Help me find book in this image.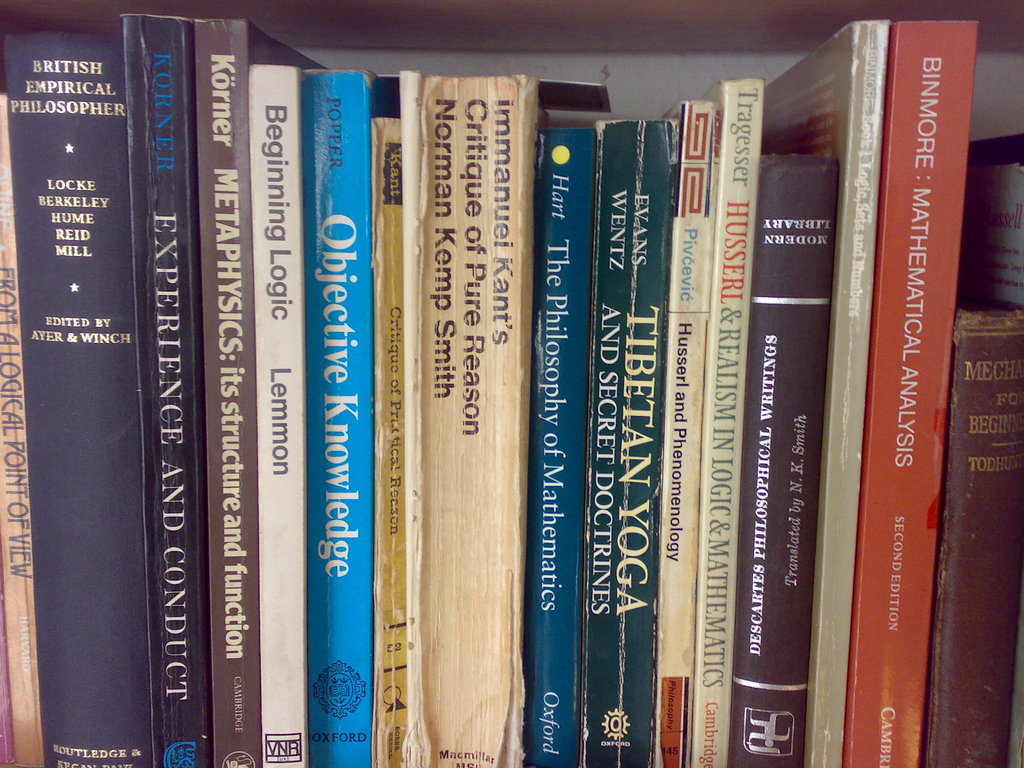
Found it: 728 154 840 767.
